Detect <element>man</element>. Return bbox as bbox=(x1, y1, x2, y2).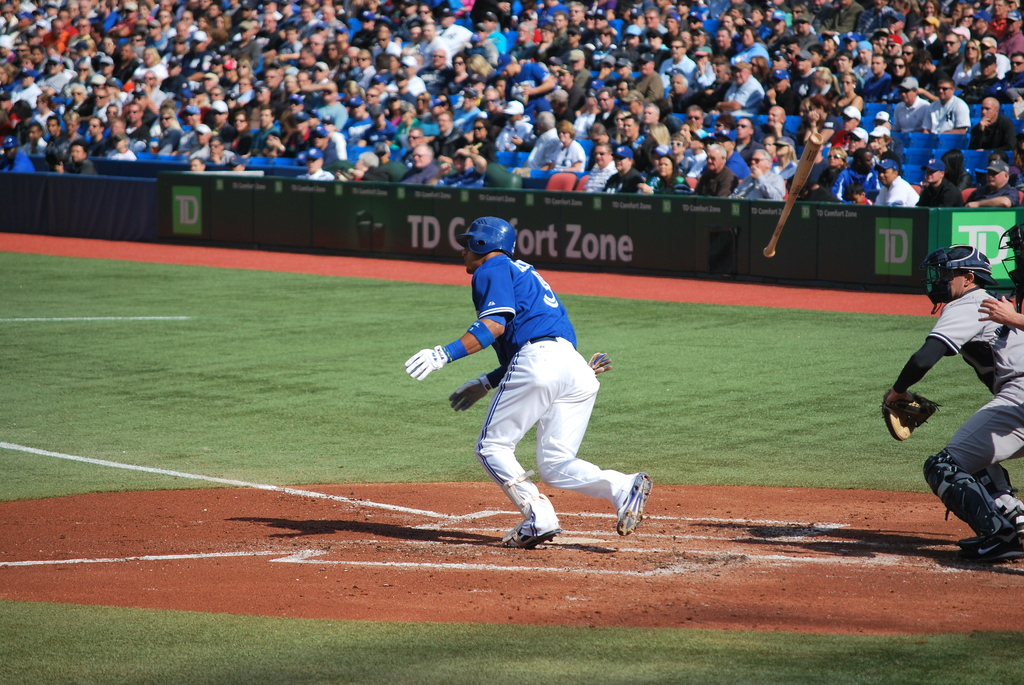
bbox=(408, 217, 651, 553).
